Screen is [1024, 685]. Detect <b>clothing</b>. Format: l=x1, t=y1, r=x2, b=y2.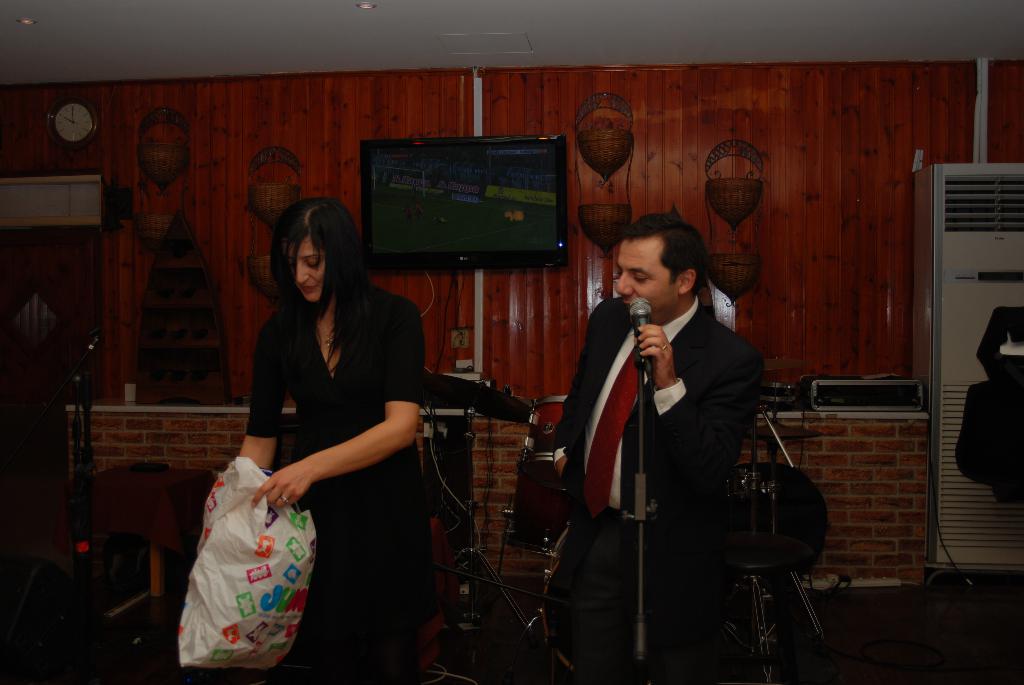
l=566, t=290, r=742, b=684.
